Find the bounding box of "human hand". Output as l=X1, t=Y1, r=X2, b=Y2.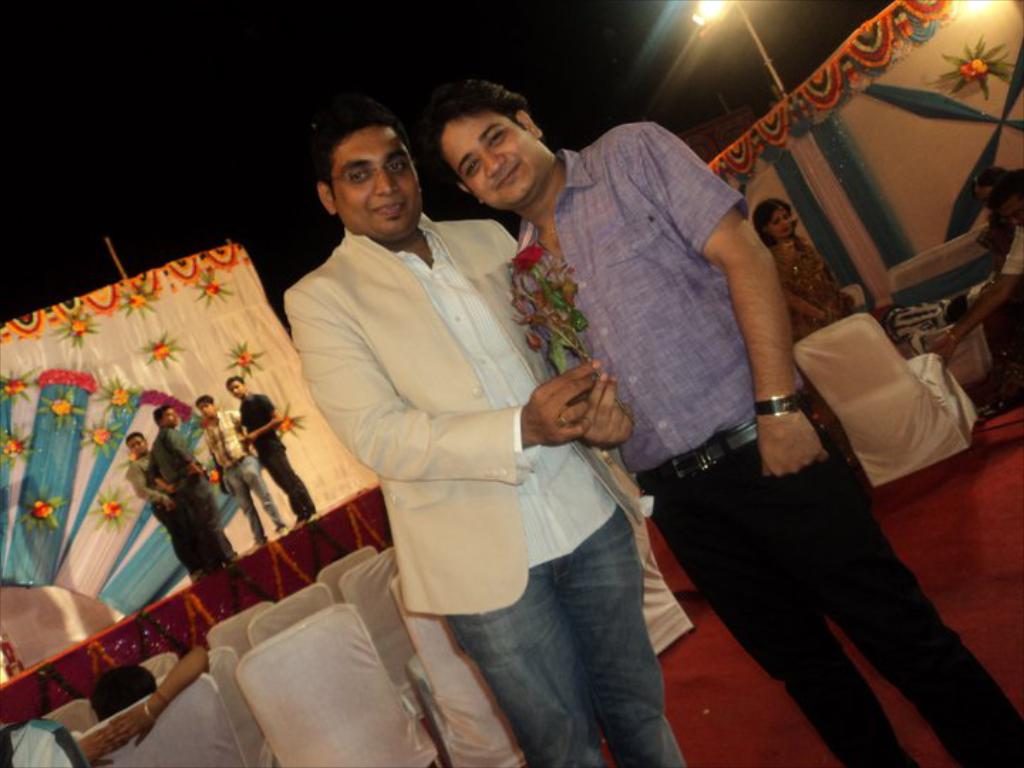
l=509, t=361, r=610, b=454.
